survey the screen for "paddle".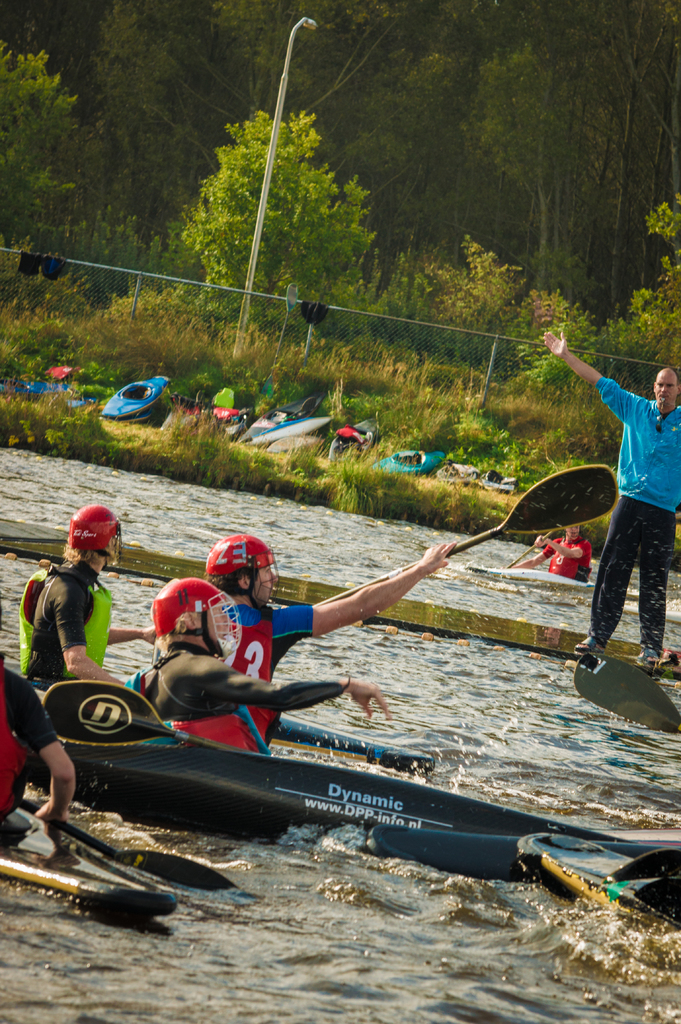
Survey found: bbox(314, 459, 626, 600).
